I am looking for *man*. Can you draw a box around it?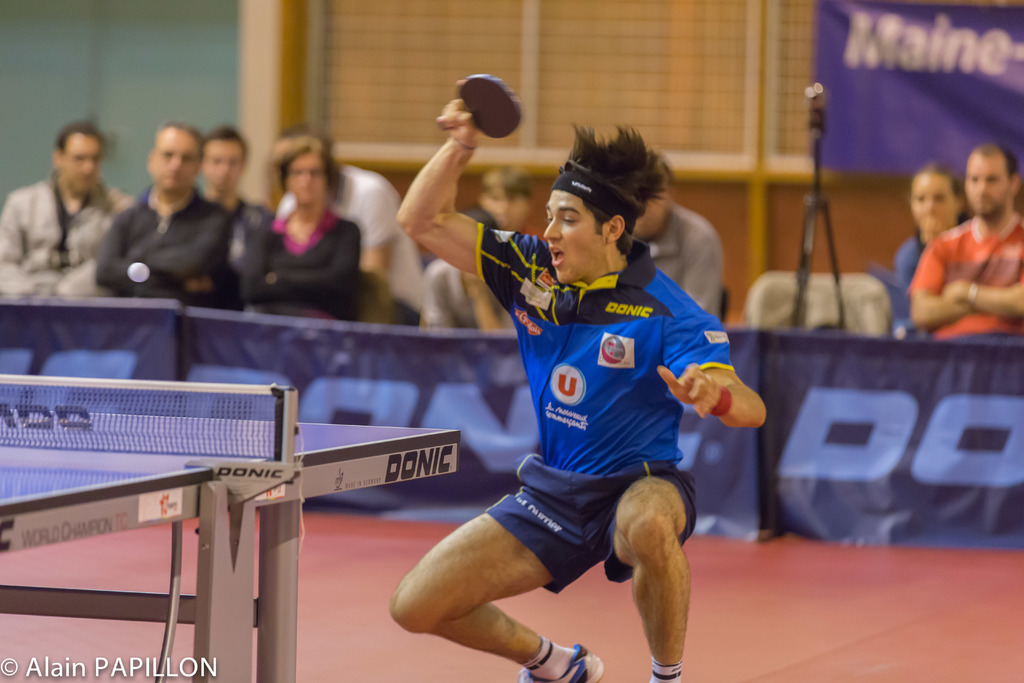
Sure, the bounding box is rect(4, 112, 125, 298).
